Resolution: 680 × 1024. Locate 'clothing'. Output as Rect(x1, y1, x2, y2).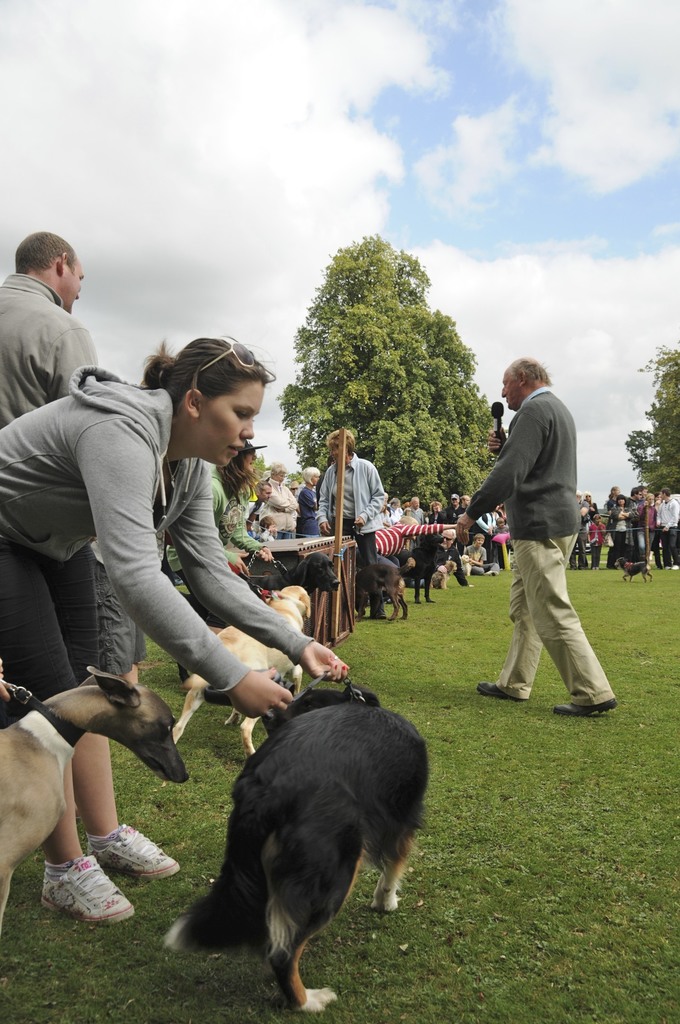
Rect(646, 488, 671, 566).
